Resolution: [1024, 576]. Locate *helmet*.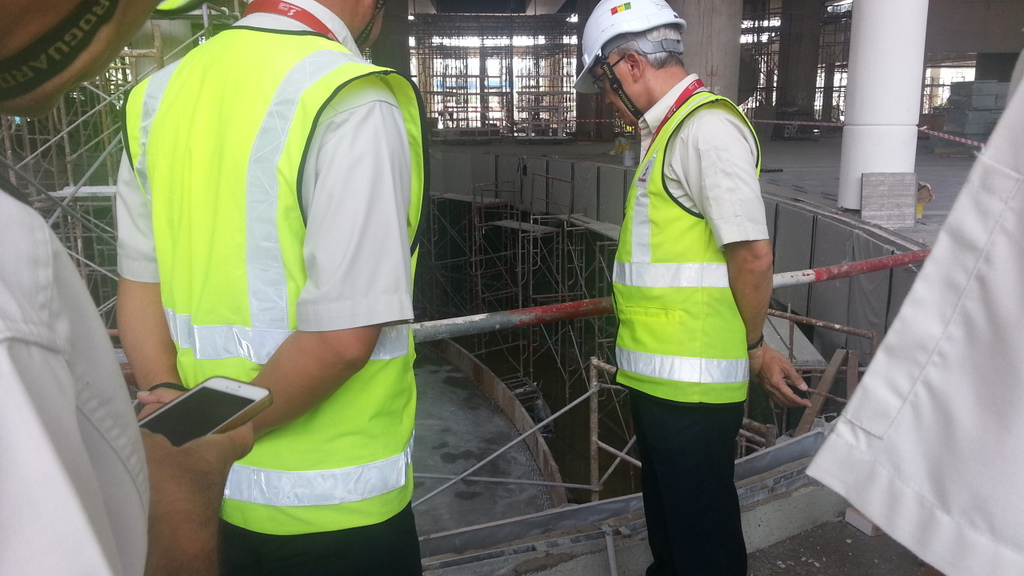
rect(362, 0, 402, 32).
